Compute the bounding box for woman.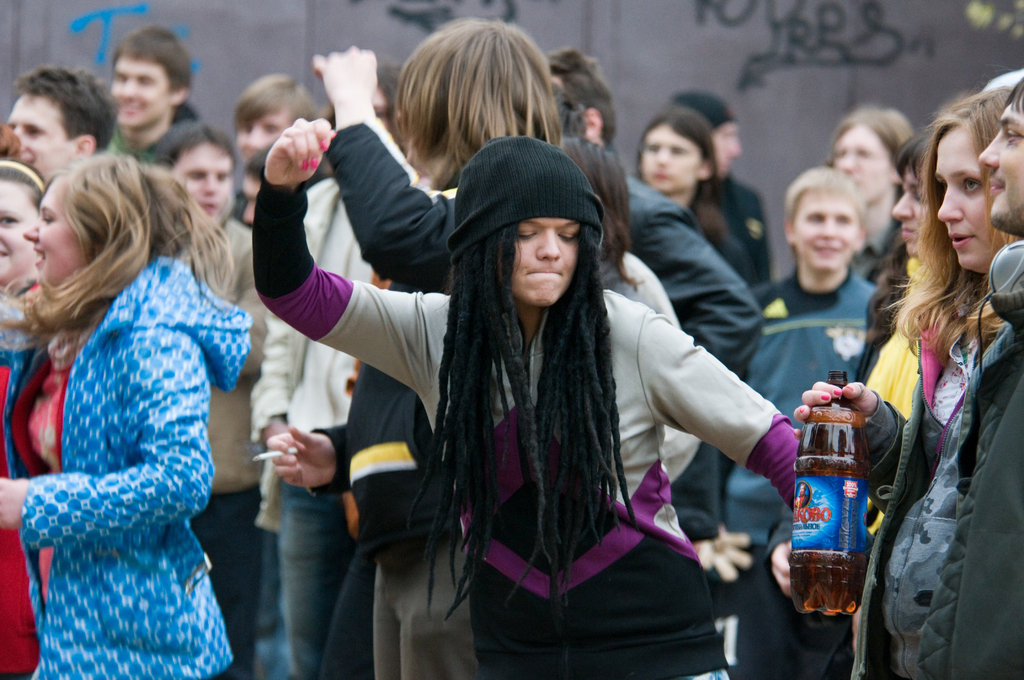
locate(240, 112, 797, 679).
